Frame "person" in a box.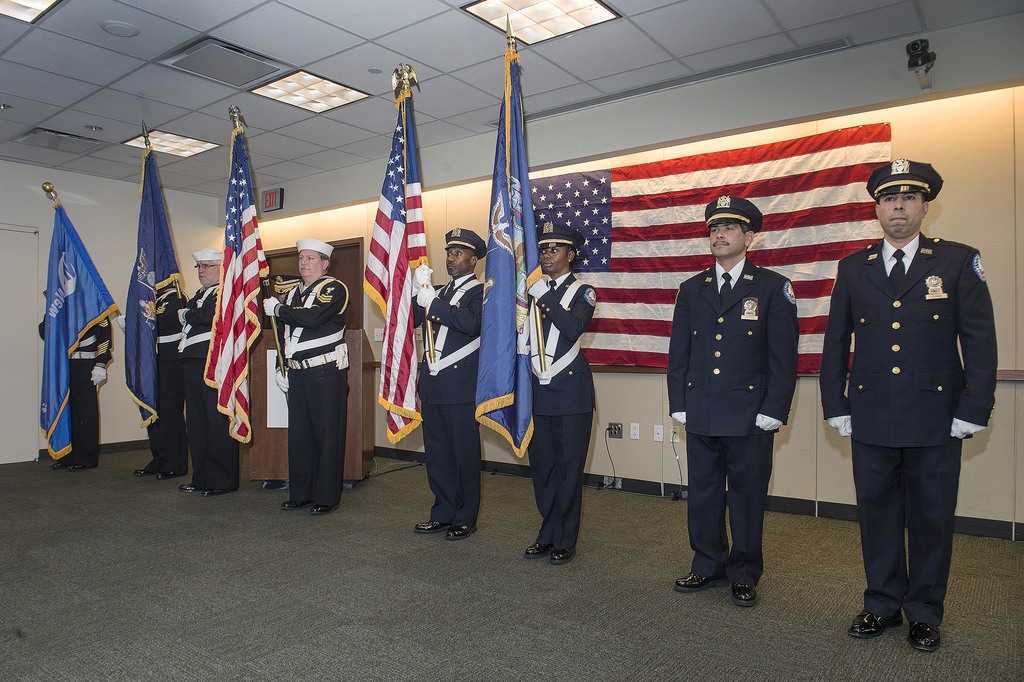
bbox(402, 232, 496, 541).
